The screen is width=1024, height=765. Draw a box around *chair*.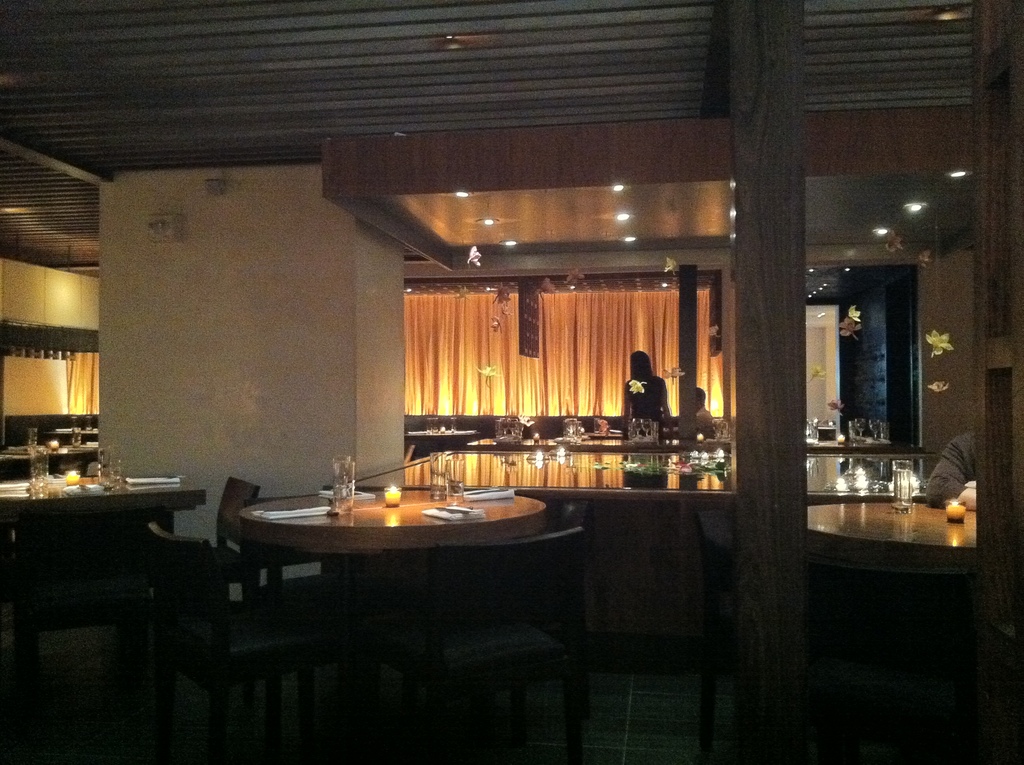
148:522:324:759.
